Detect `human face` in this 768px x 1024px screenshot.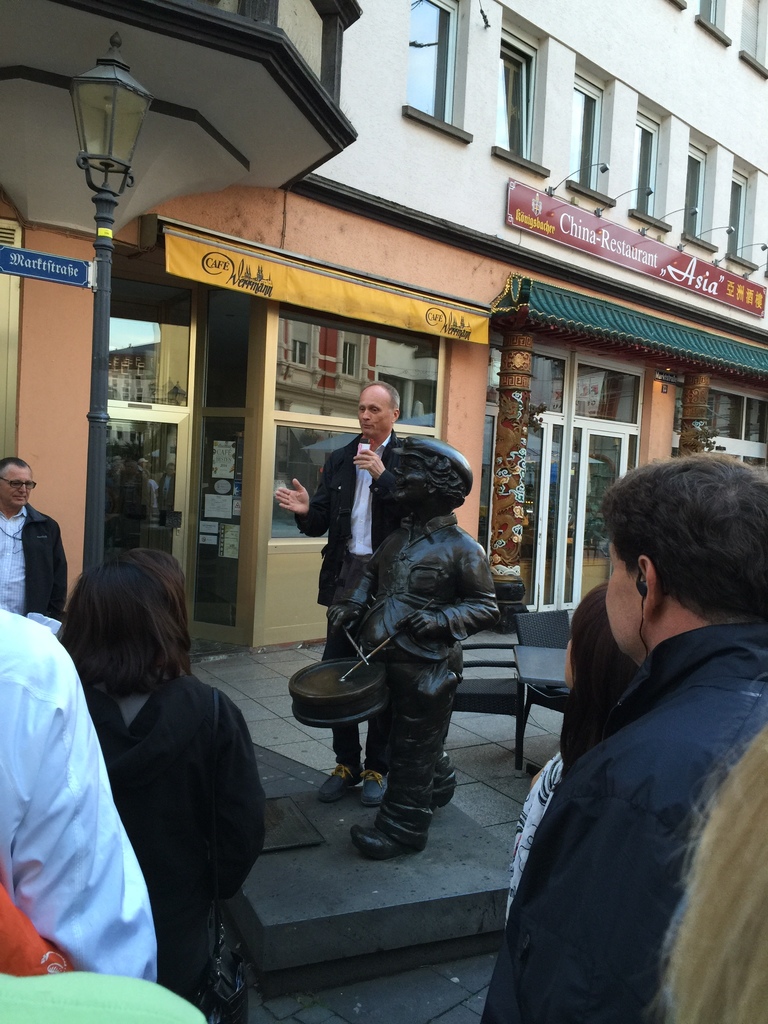
Detection: 0 462 33 511.
